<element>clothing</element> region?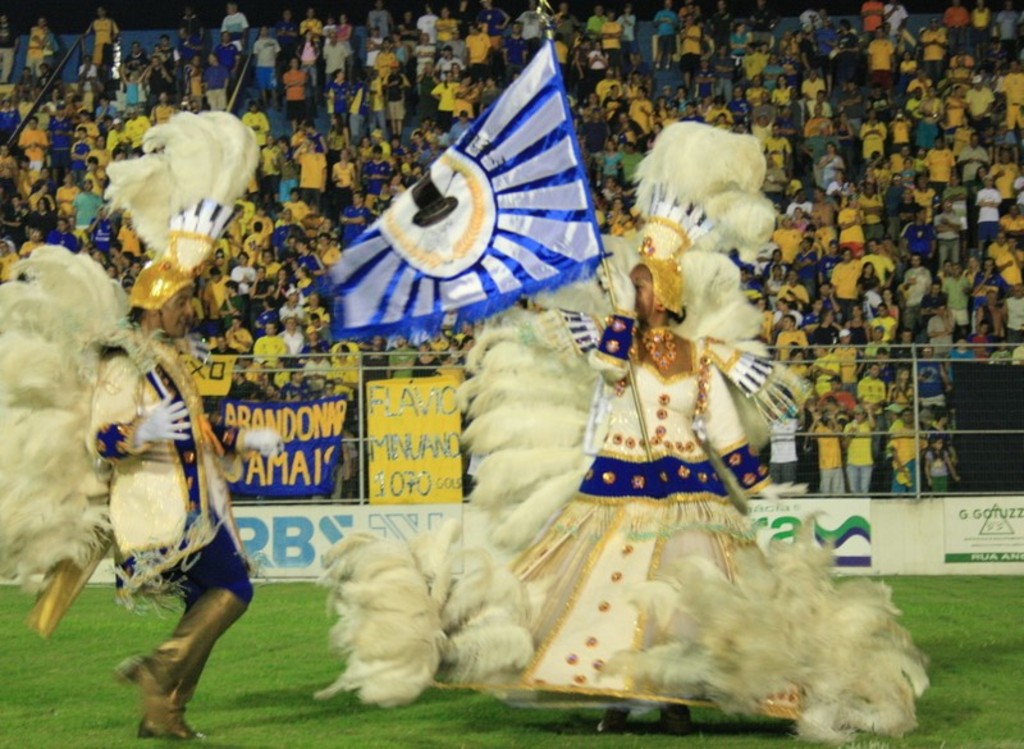
x1=115, y1=224, x2=145, y2=254
